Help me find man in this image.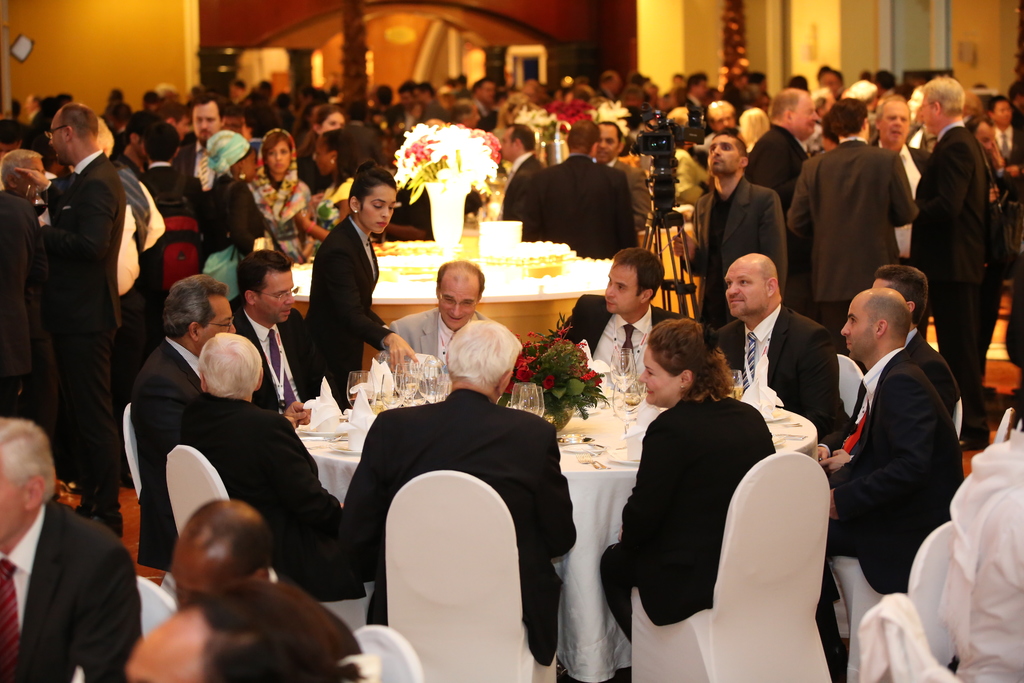
Found it: <region>522, 120, 641, 257</region>.
